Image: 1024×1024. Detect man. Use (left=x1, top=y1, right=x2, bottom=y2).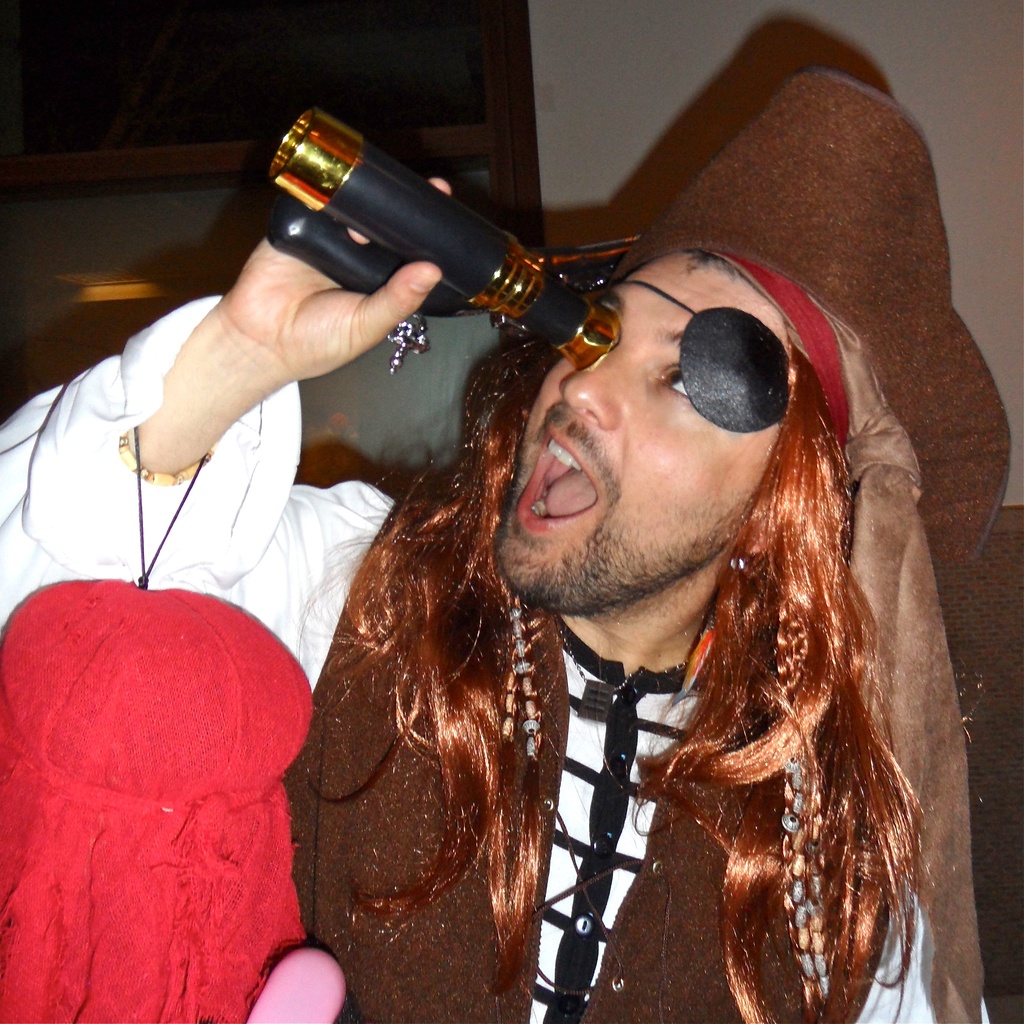
(left=0, top=62, right=996, bottom=1023).
